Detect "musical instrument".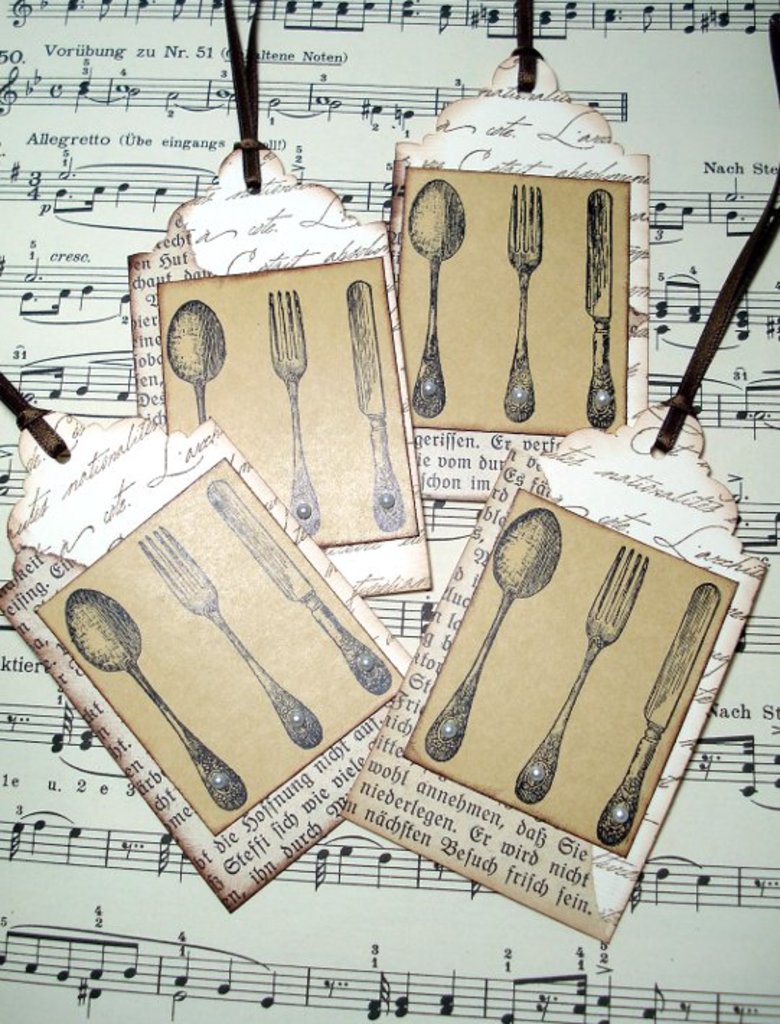
Detected at box=[0, 811, 182, 880].
